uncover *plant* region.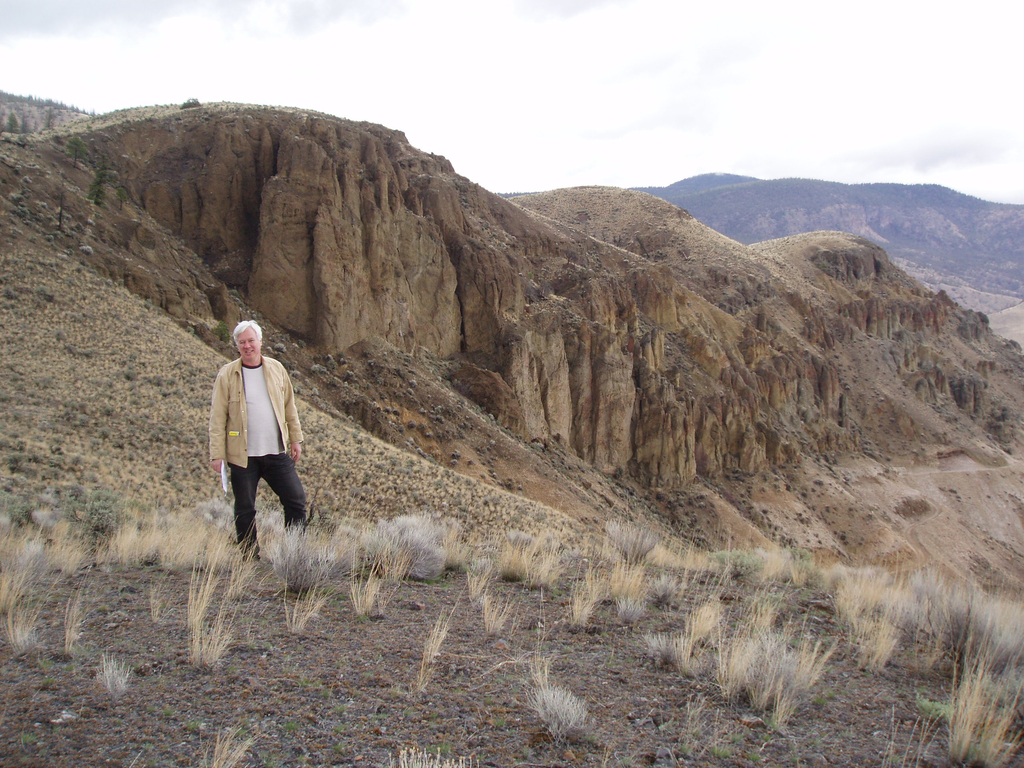
Uncovered: pyautogui.locateOnScreen(621, 600, 652, 628).
